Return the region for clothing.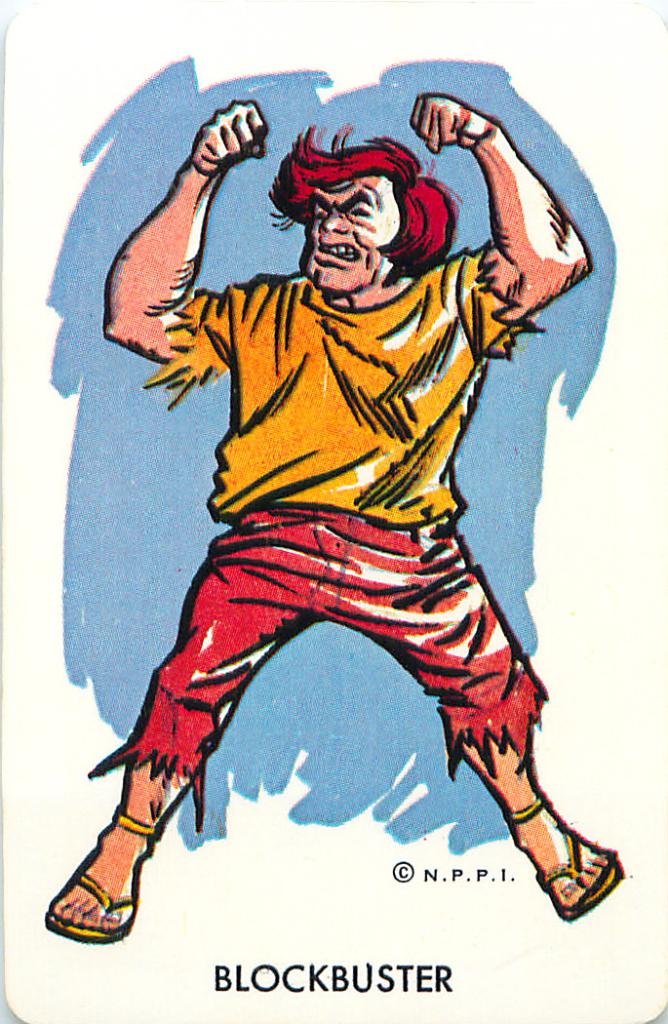
[169, 153, 582, 727].
